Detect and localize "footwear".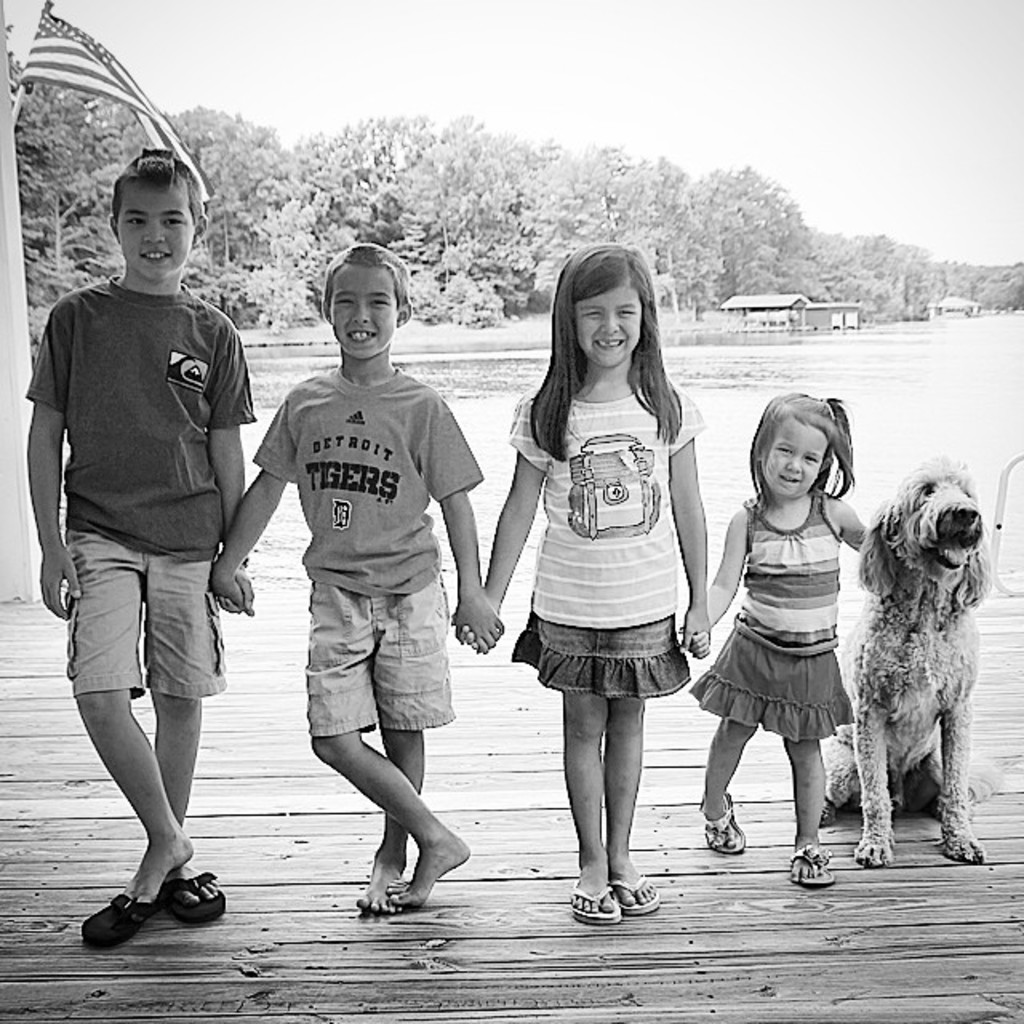
Localized at x1=614 y1=880 x2=666 y2=915.
